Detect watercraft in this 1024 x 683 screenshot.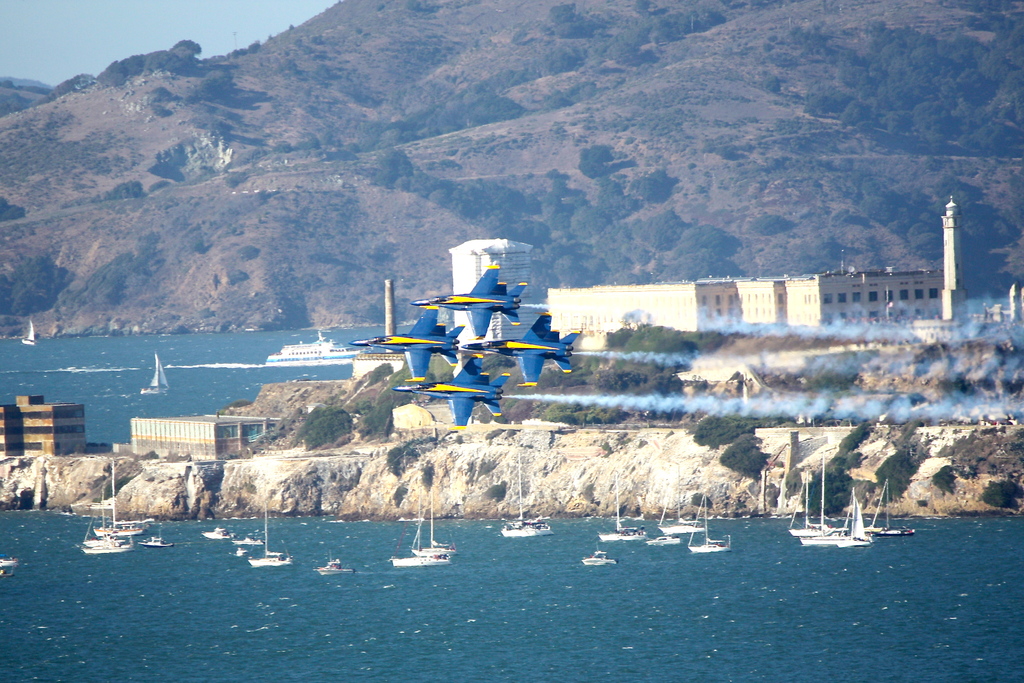
Detection: left=503, top=456, right=557, bottom=543.
